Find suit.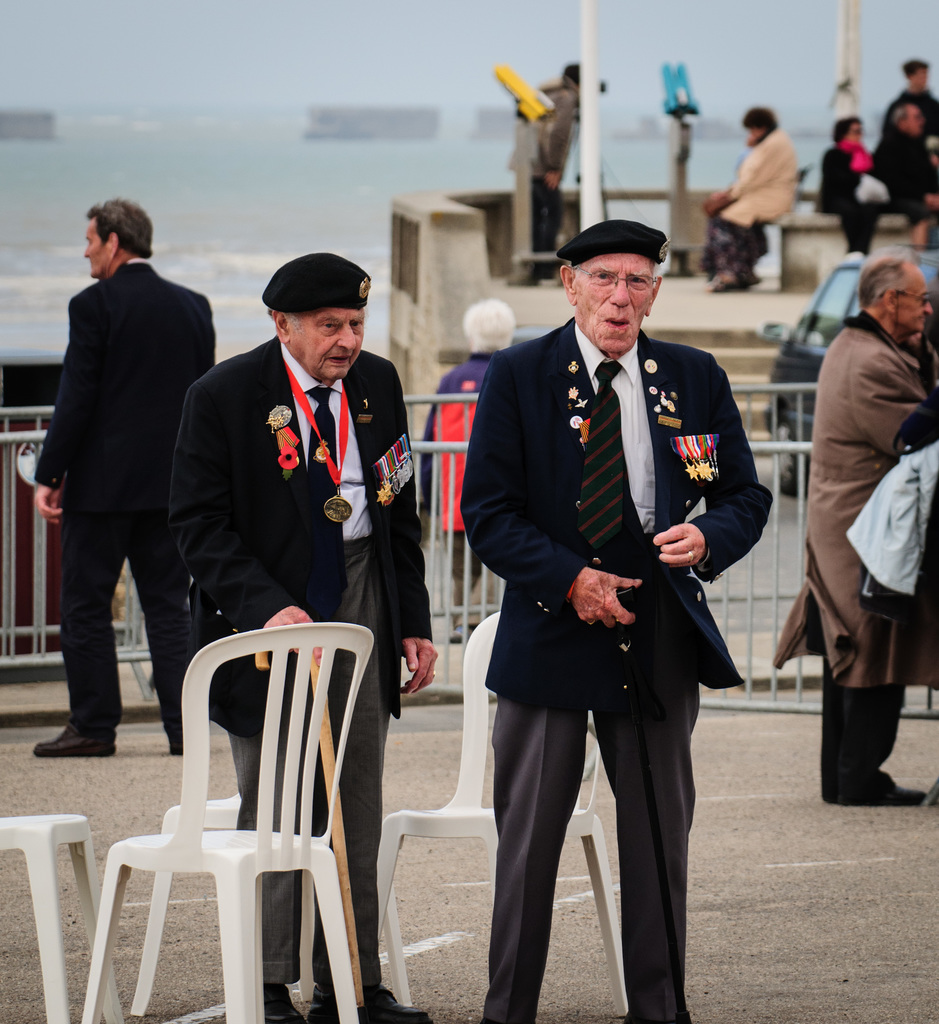
<bbox>464, 329, 773, 1014</bbox>.
